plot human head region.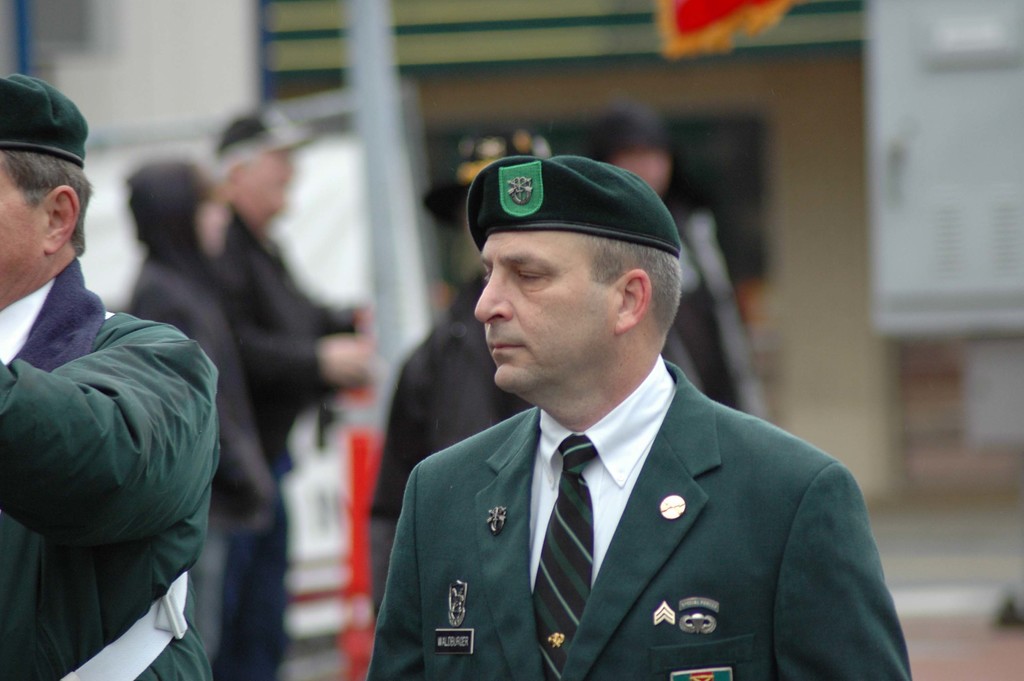
Plotted at [0, 67, 90, 309].
